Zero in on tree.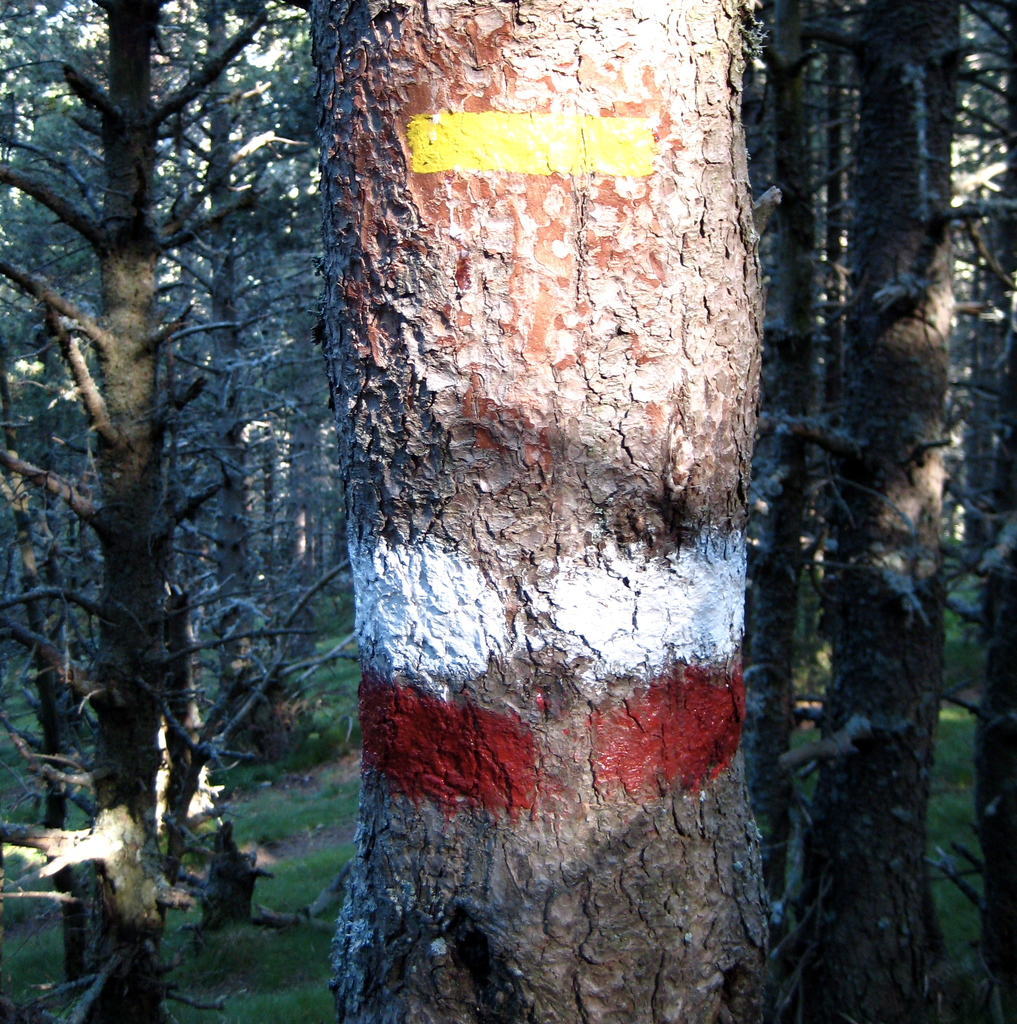
Zeroed in: [0,0,321,857].
